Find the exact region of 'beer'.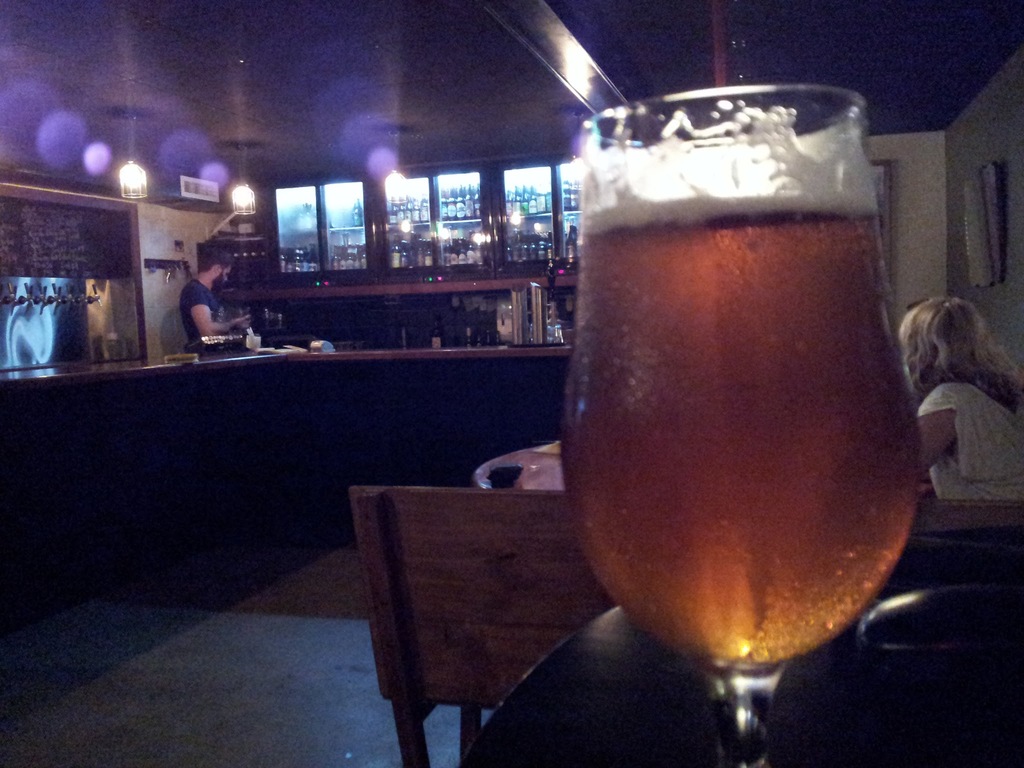
Exact region: [564, 198, 918, 671].
